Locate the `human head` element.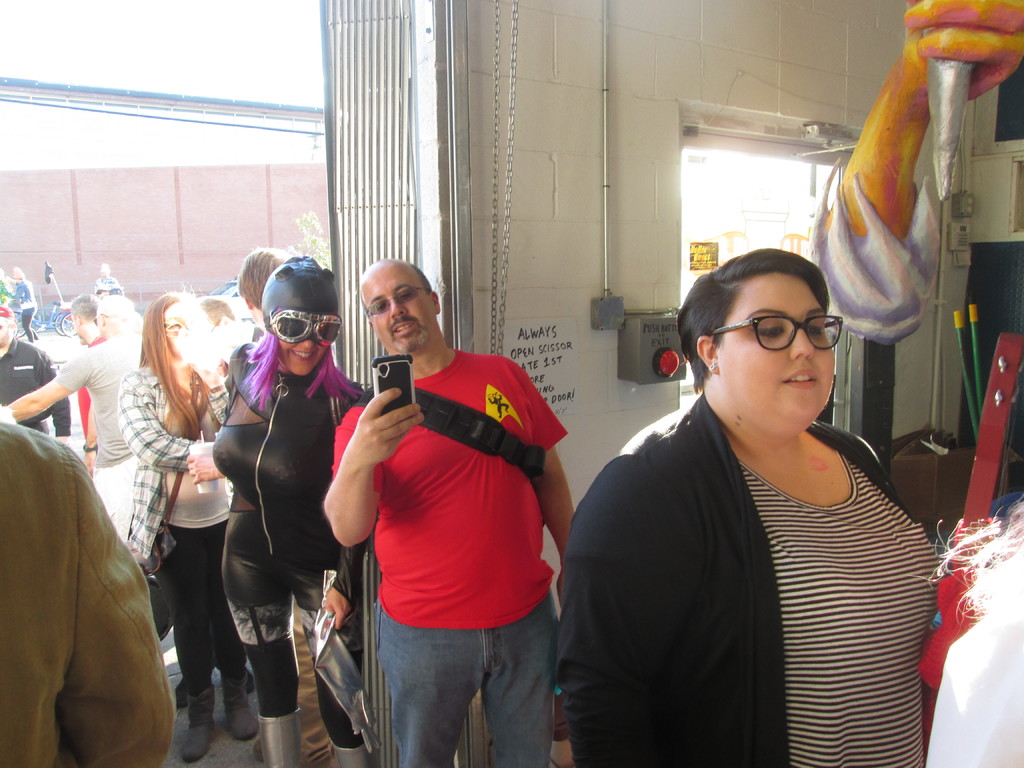
Element bbox: 695 248 856 429.
